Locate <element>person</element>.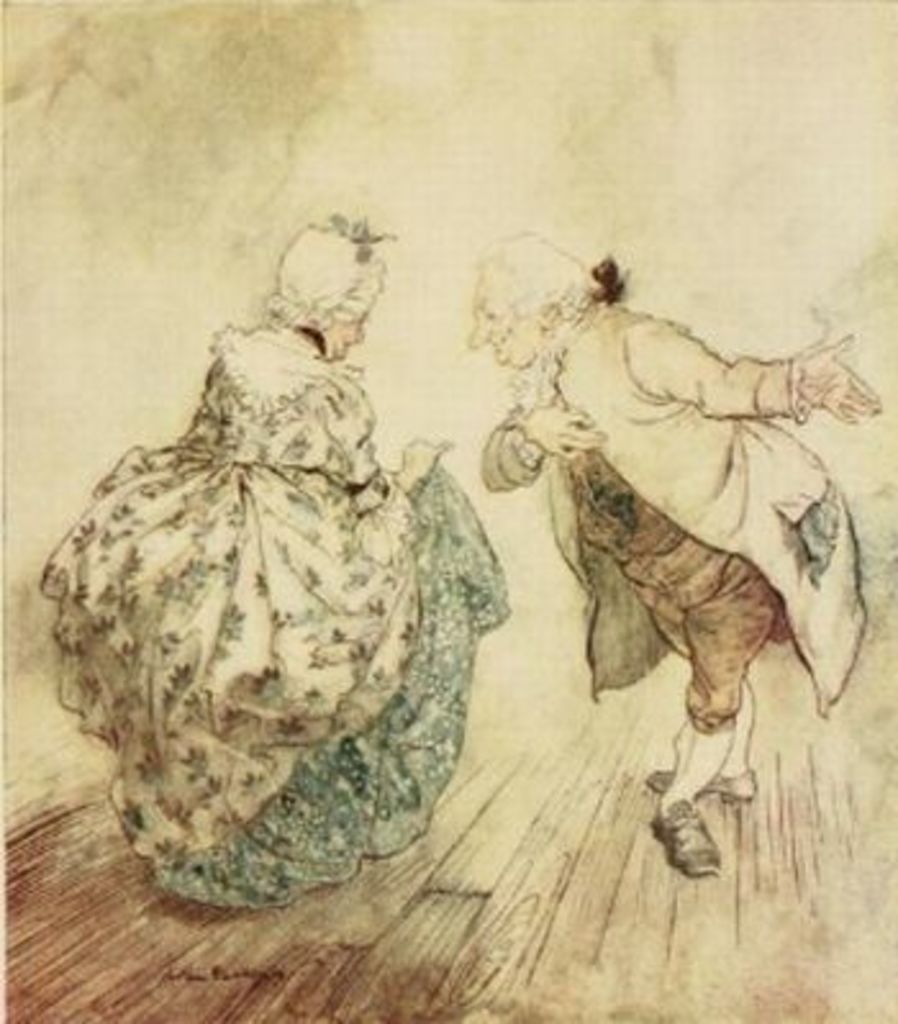
Bounding box: [x1=62, y1=180, x2=508, y2=970].
